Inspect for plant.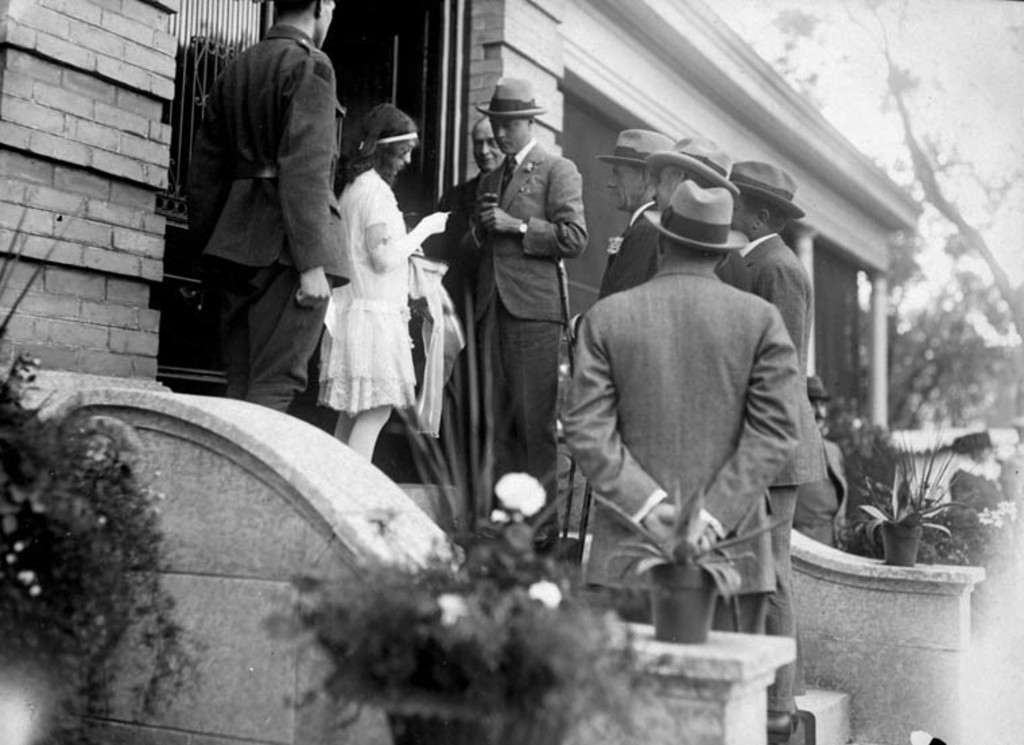
Inspection: pyautogui.locateOnScreen(0, 191, 197, 744).
